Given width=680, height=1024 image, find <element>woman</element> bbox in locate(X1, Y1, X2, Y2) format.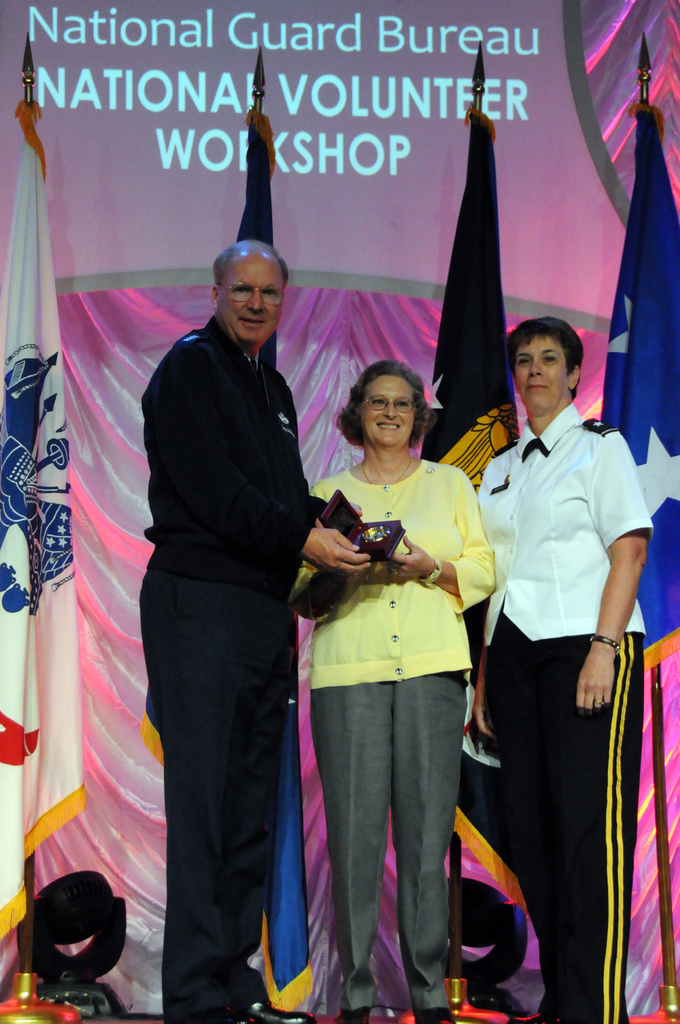
locate(464, 317, 651, 1023).
